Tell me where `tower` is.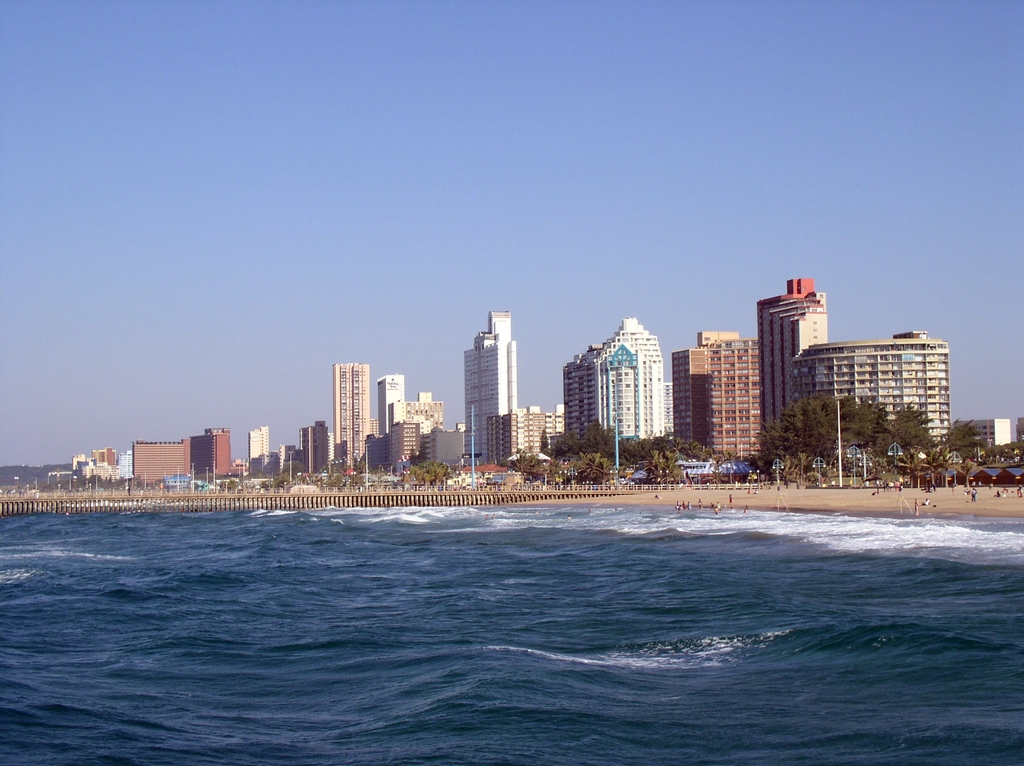
`tower` is at [x1=460, y1=307, x2=518, y2=463].
